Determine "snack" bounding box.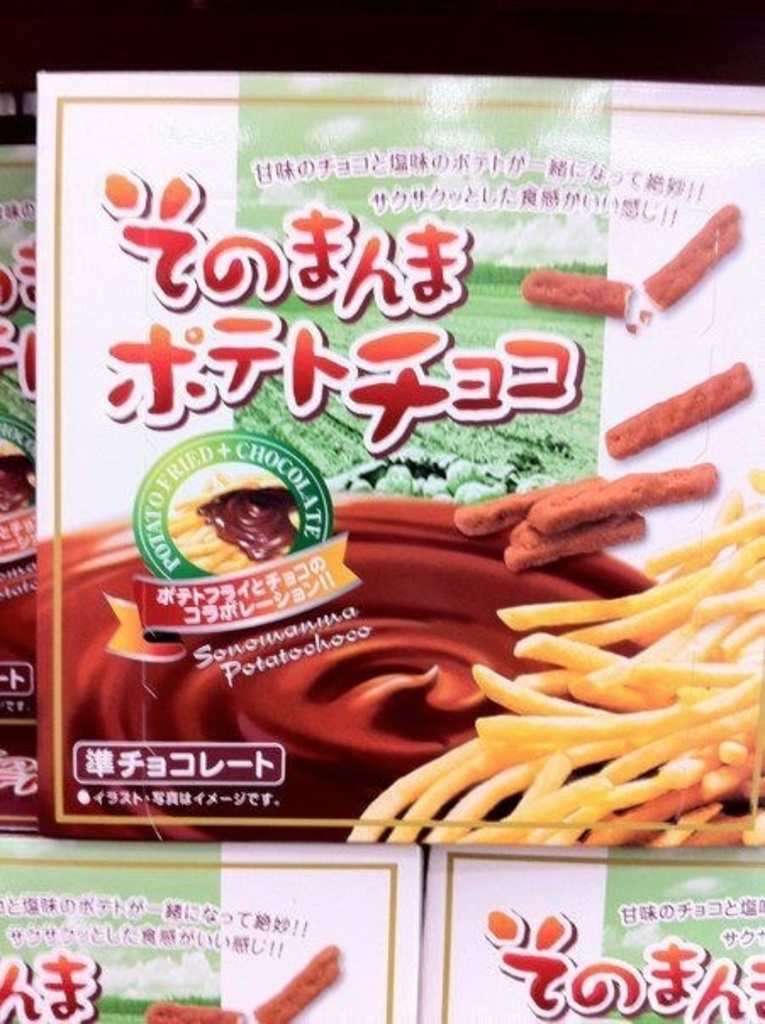
Determined: l=604, t=348, r=757, b=475.
